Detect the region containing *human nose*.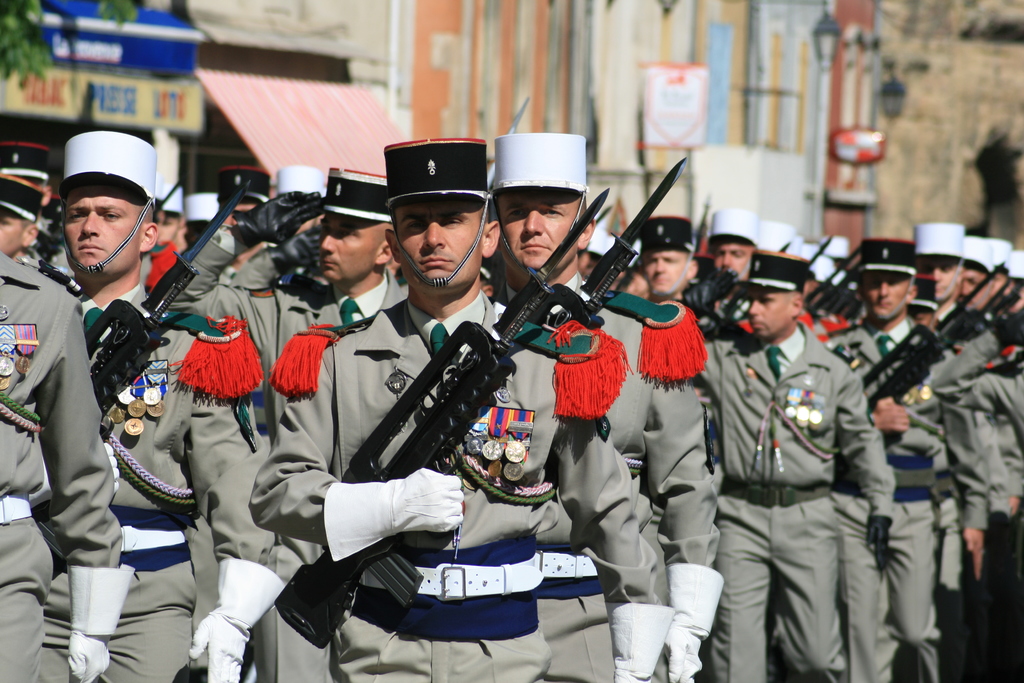
720,248,731,266.
